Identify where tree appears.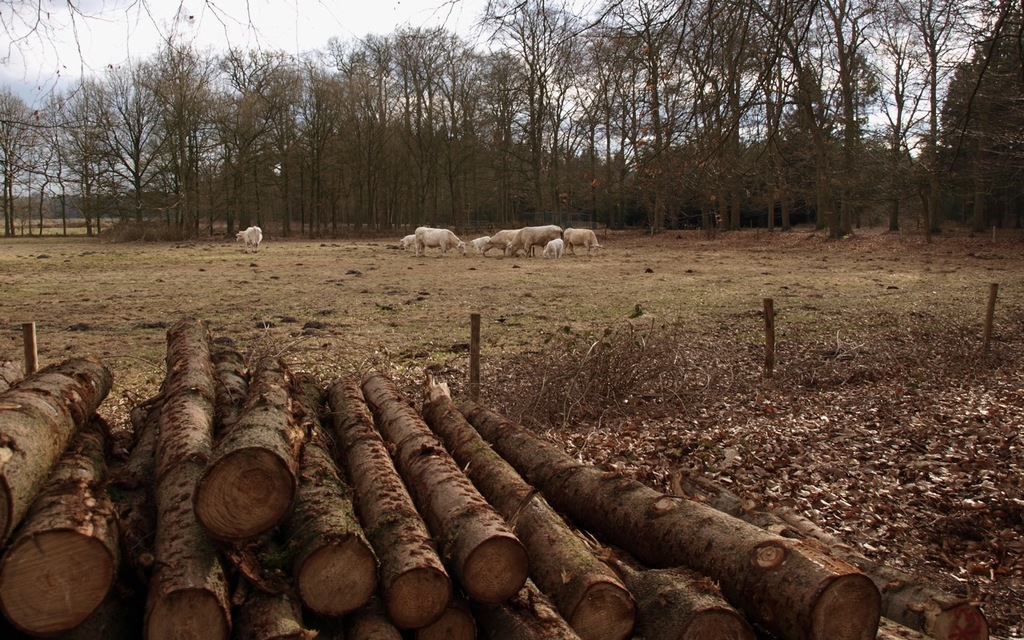
Appears at Rect(0, 104, 53, 253).
